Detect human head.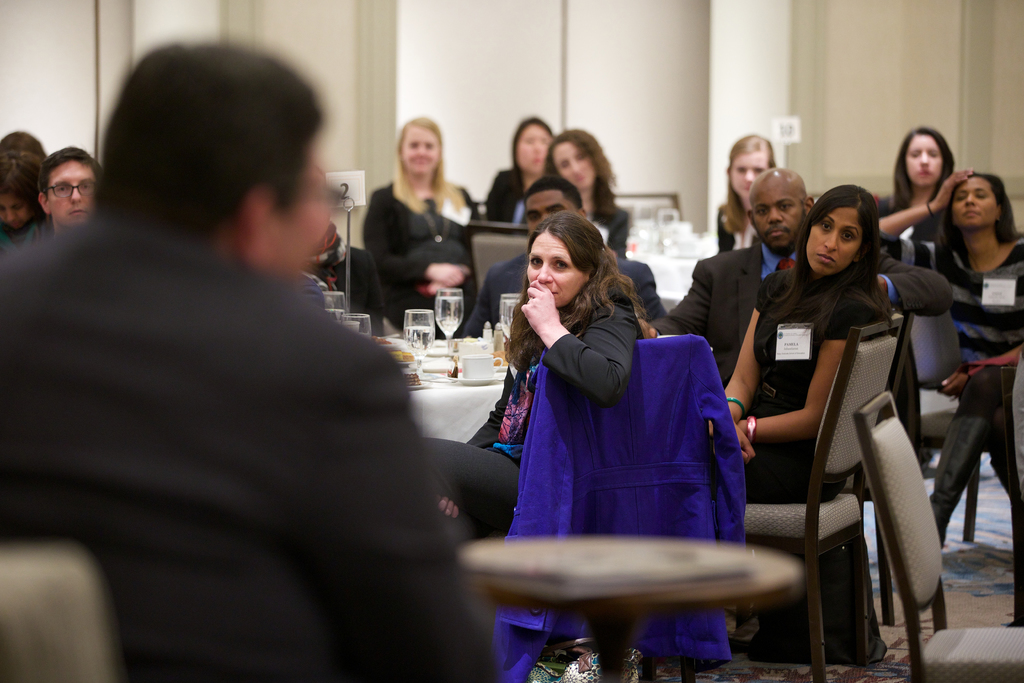
Detected at <box>545,129,615,190</box>.
